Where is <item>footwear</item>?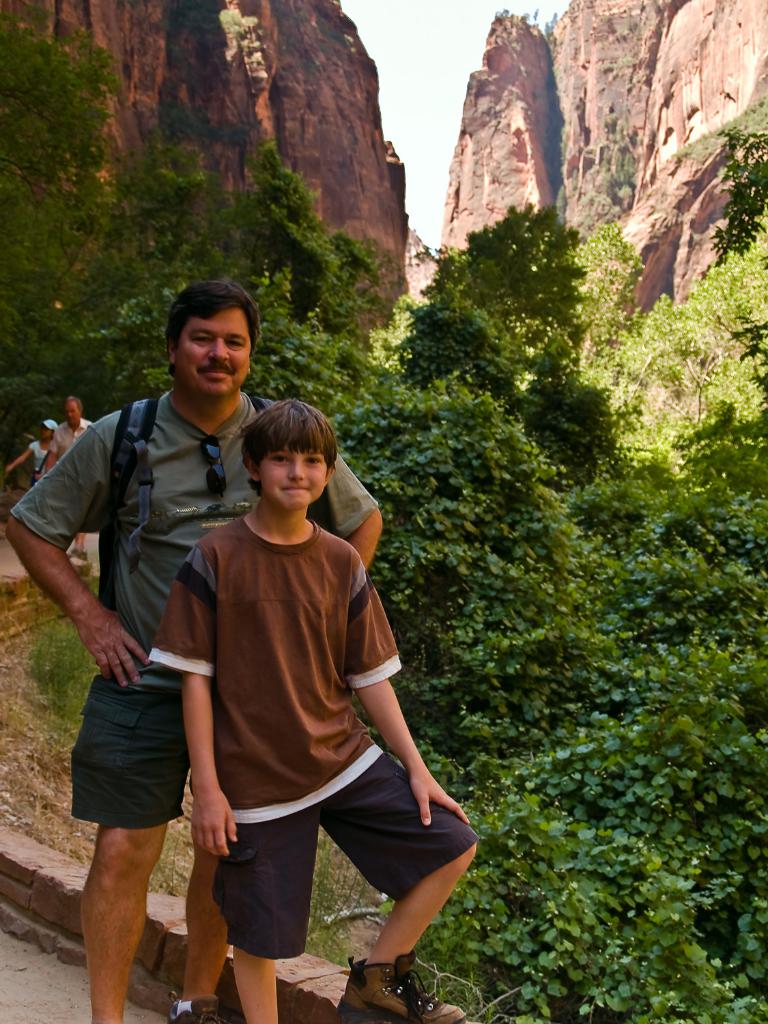
BBox(337, 948, 468, 1023).
